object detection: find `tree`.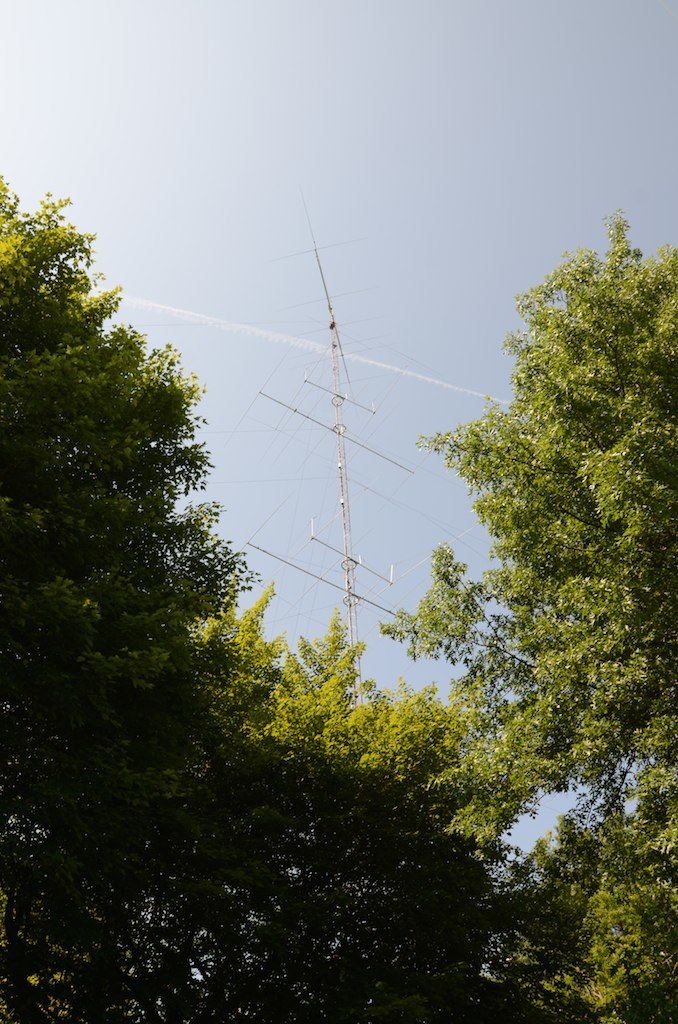
<box>492,807,598,1023</box>.
